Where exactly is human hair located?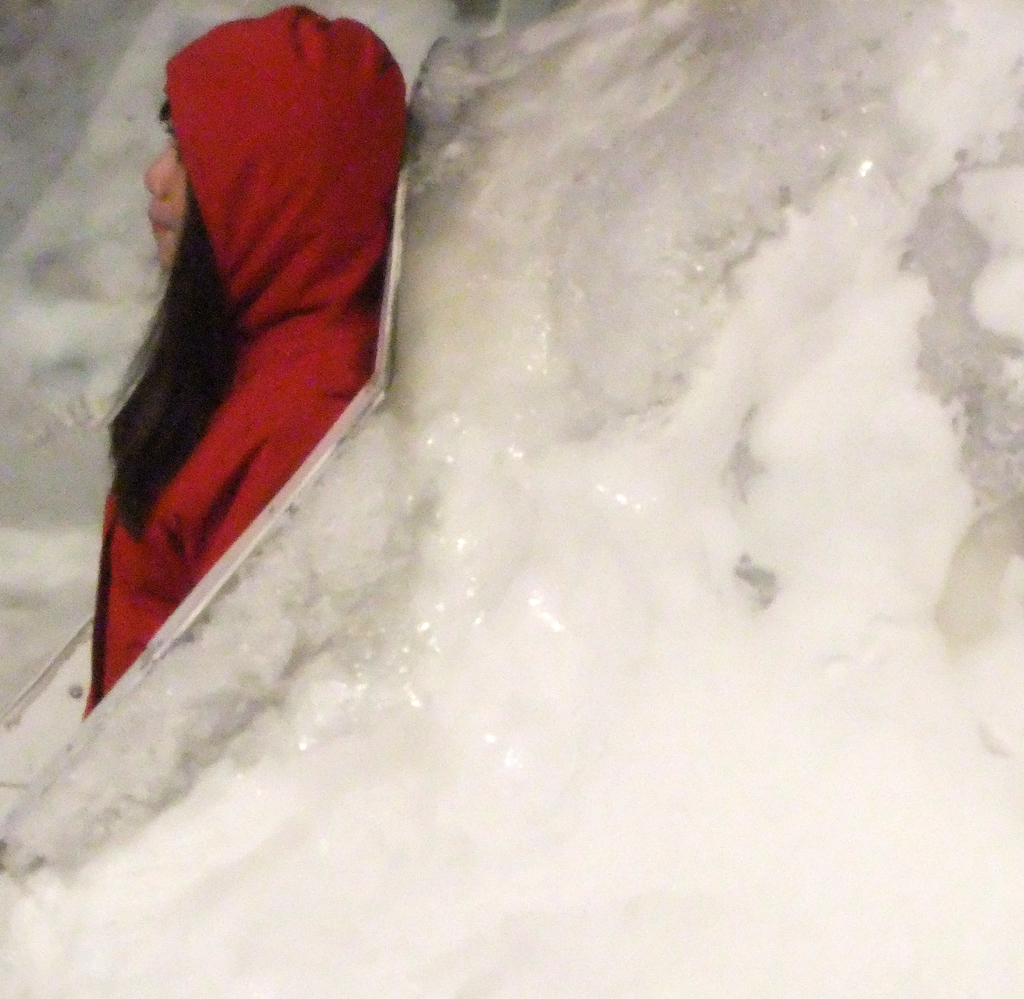
Its bounding box is bbox(95, 177, 243, 541).
